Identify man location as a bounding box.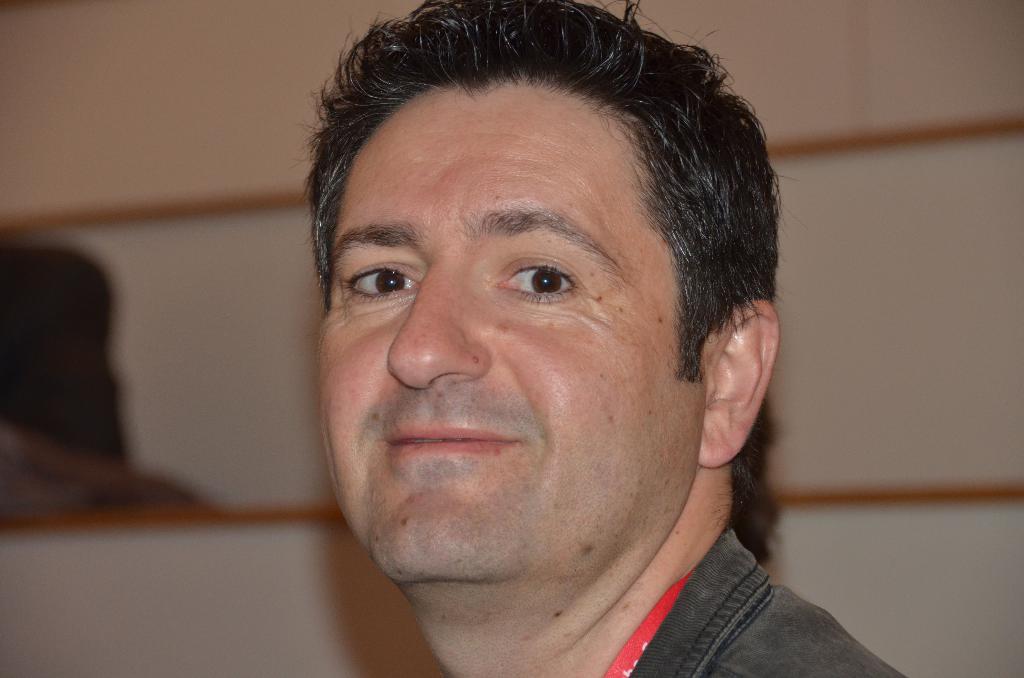
<region>291, 0, 904, 677</region>.
